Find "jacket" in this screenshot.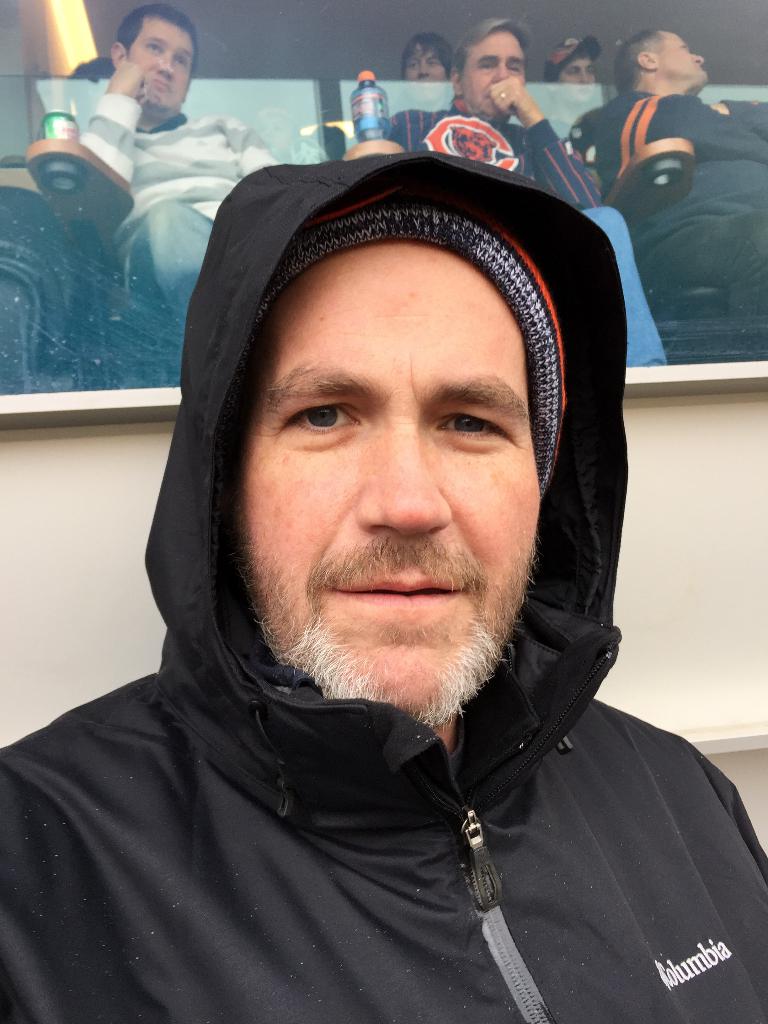
The bounding box for "jacket" is pyautogui.locateOnScreen(14, 254, 748, 1019).
